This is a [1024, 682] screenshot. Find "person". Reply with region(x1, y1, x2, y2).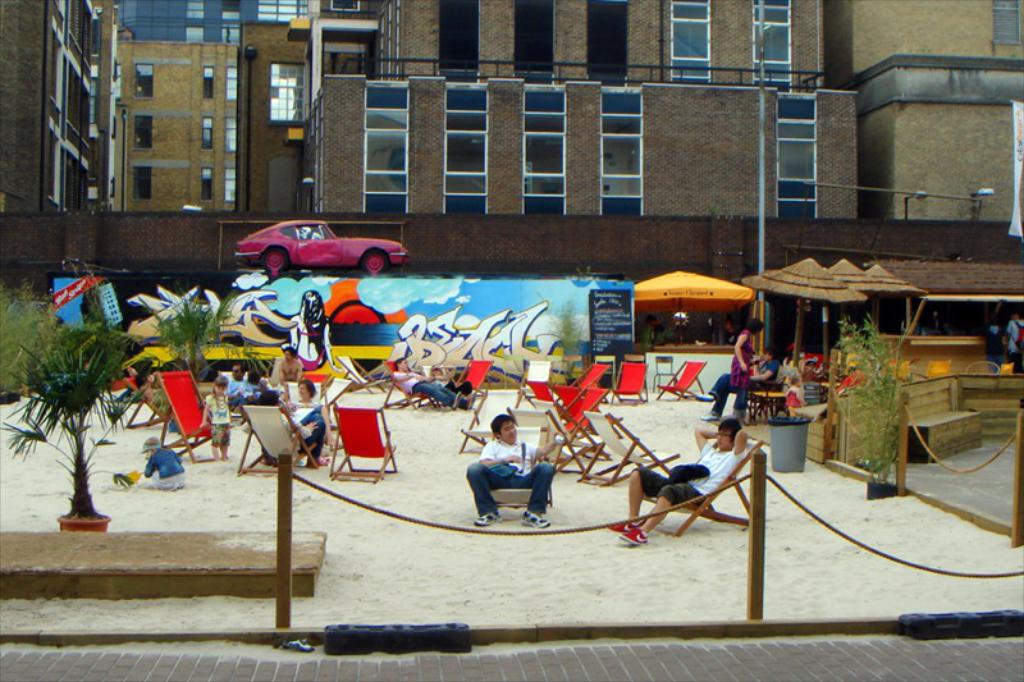
region(608, 415, 756, 549).
